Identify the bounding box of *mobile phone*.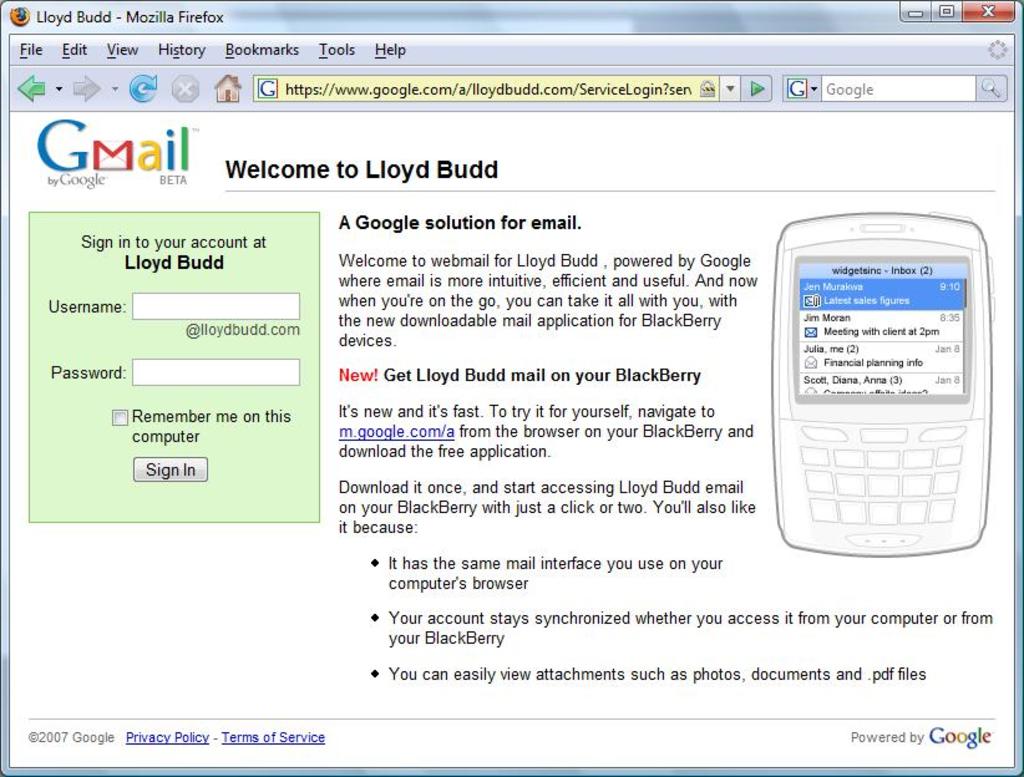
pyautogui.locateOnScreen(776, 198, 1003, 550).
